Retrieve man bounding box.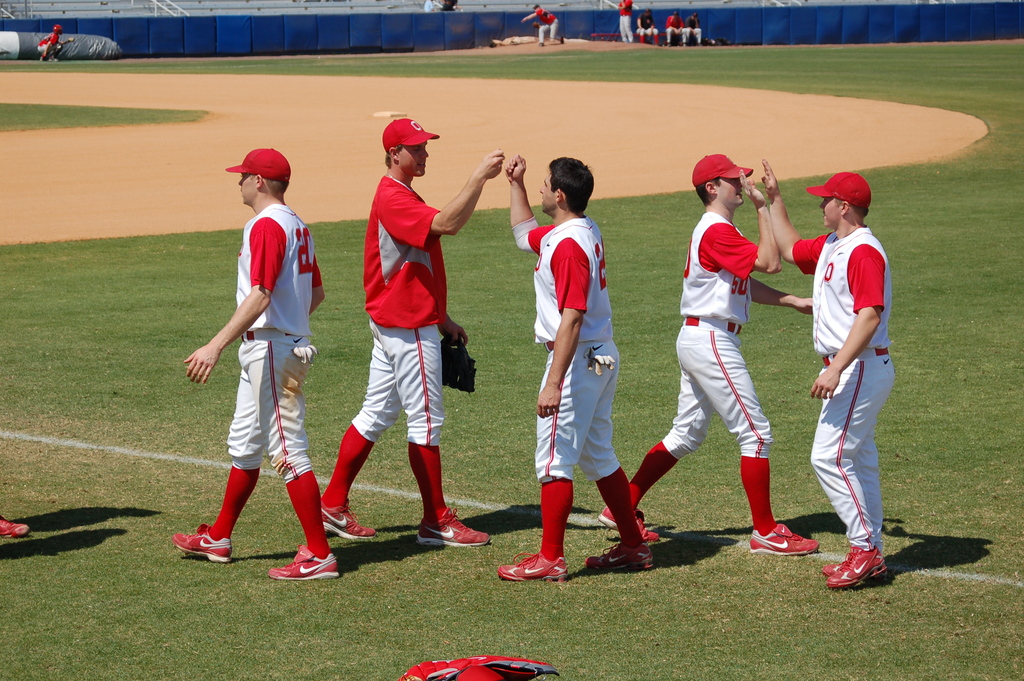
Bounding box: [597,151,818,559].
